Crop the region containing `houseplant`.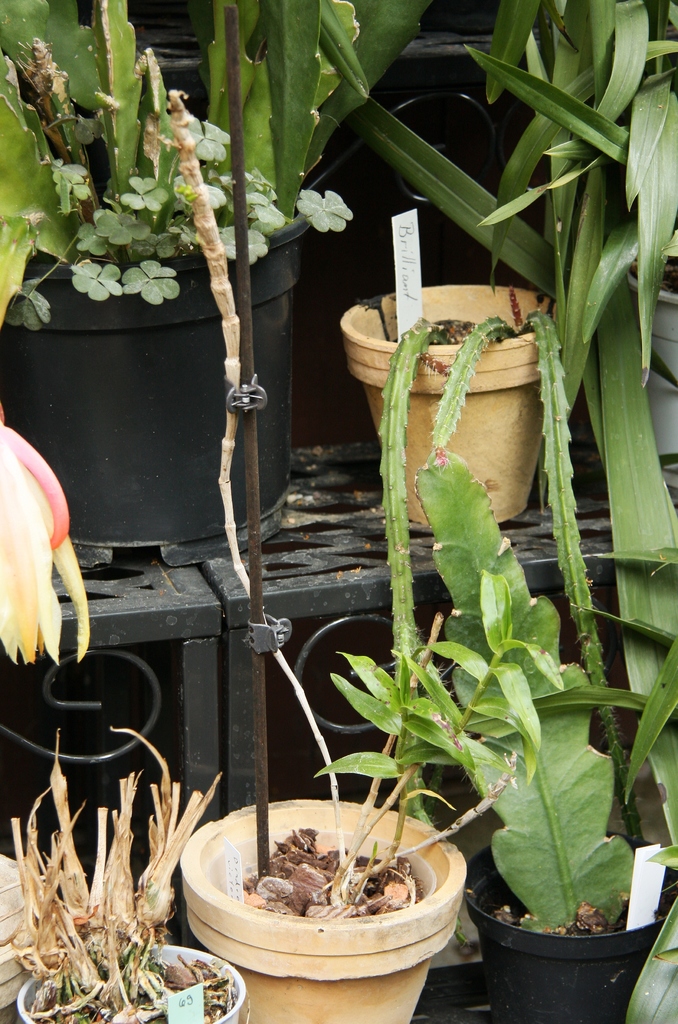
Crop region: bbox=[168, 80, 517, 1023].
